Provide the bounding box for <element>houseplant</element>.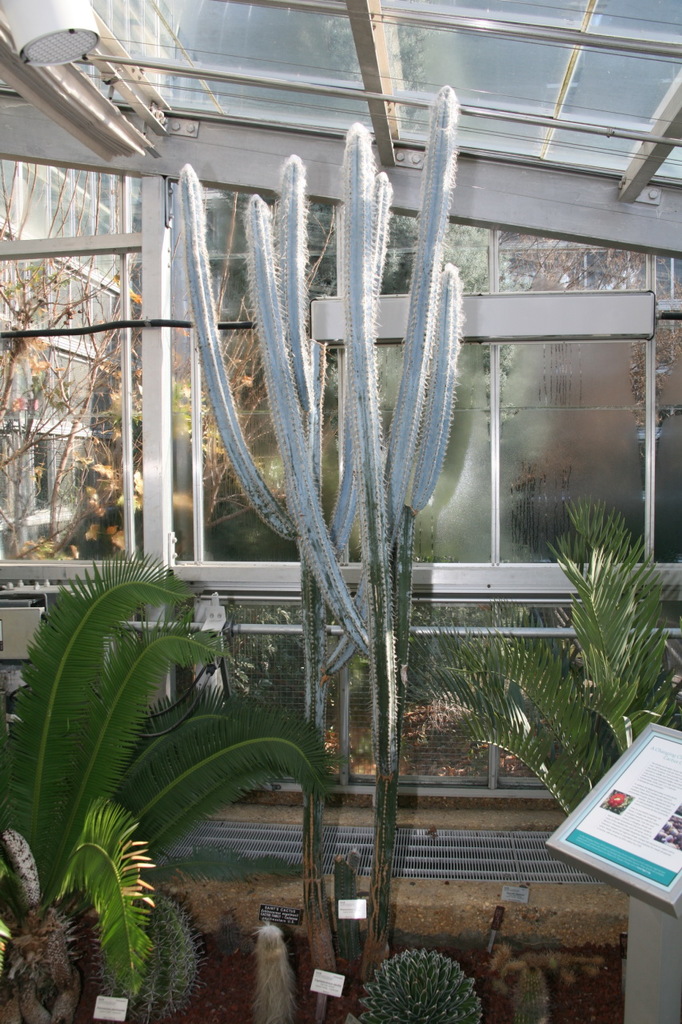
{"x1": 82, "y1": 888, "x2": 206, "y2": 1011}.
